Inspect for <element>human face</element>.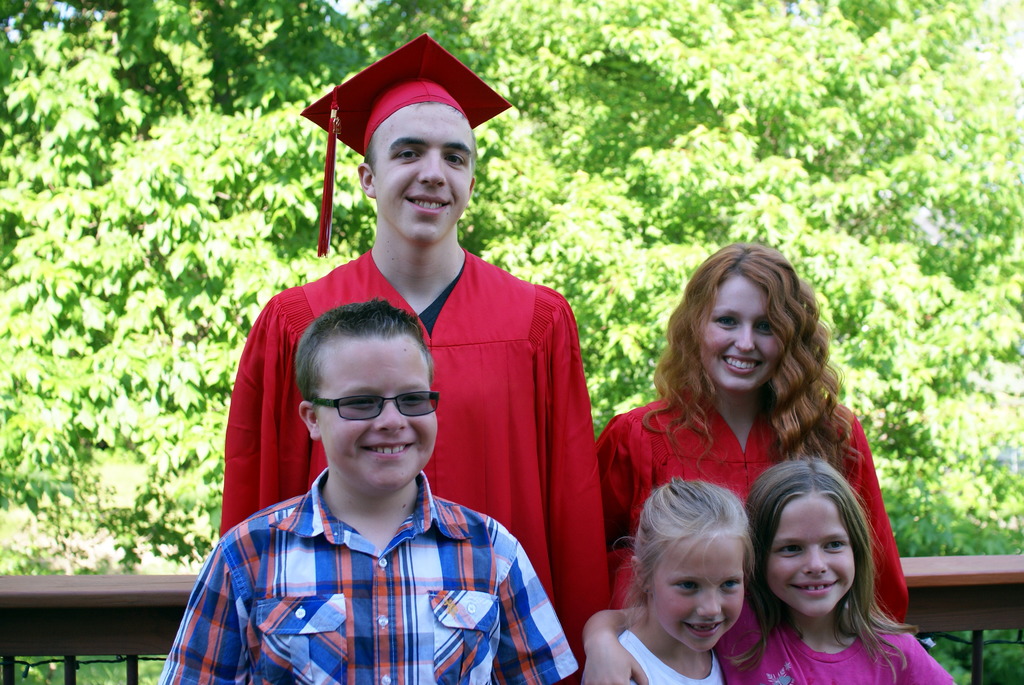
Inspection: x1=375 y1=98 x2=477 y2=244.
